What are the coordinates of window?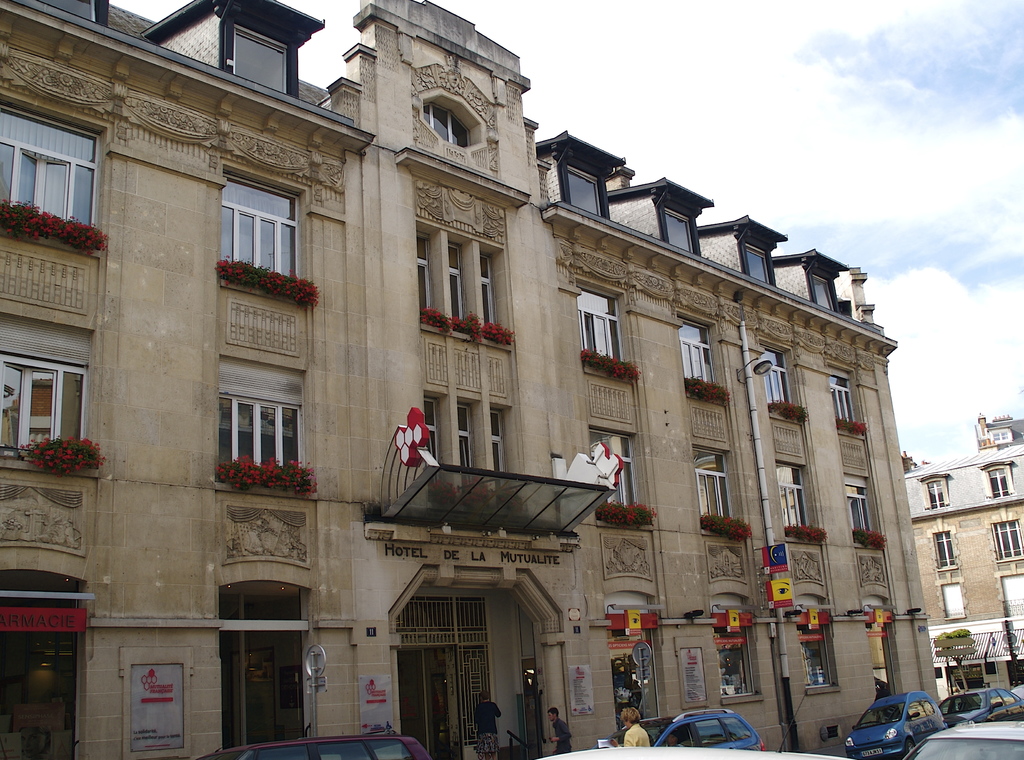
0/311/104/466.
